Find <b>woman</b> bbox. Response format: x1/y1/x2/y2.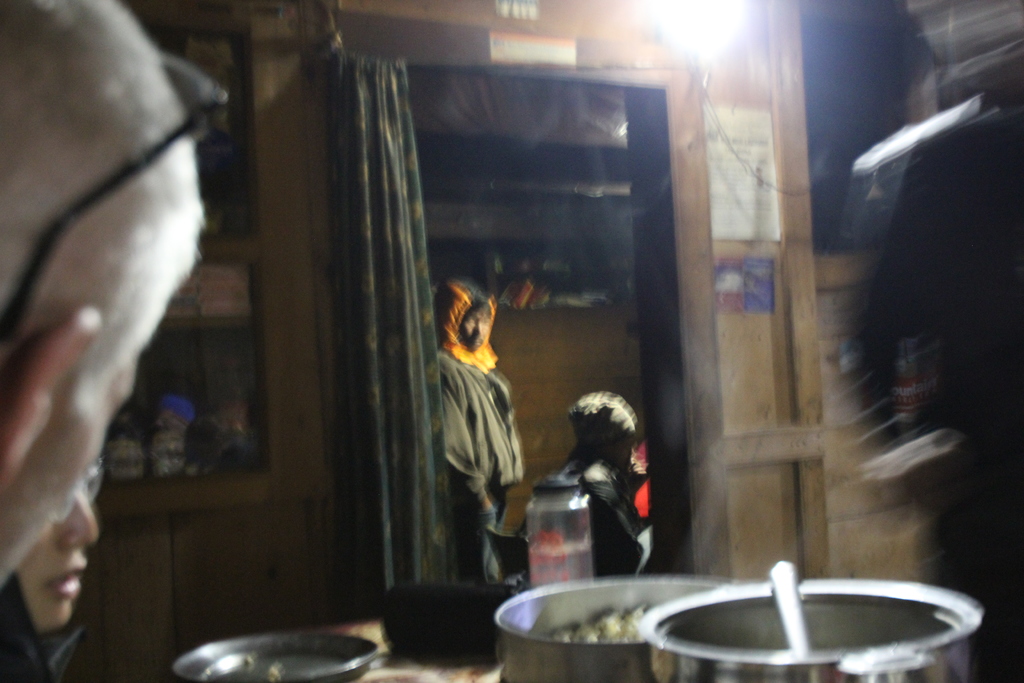
0/466/98/682.
